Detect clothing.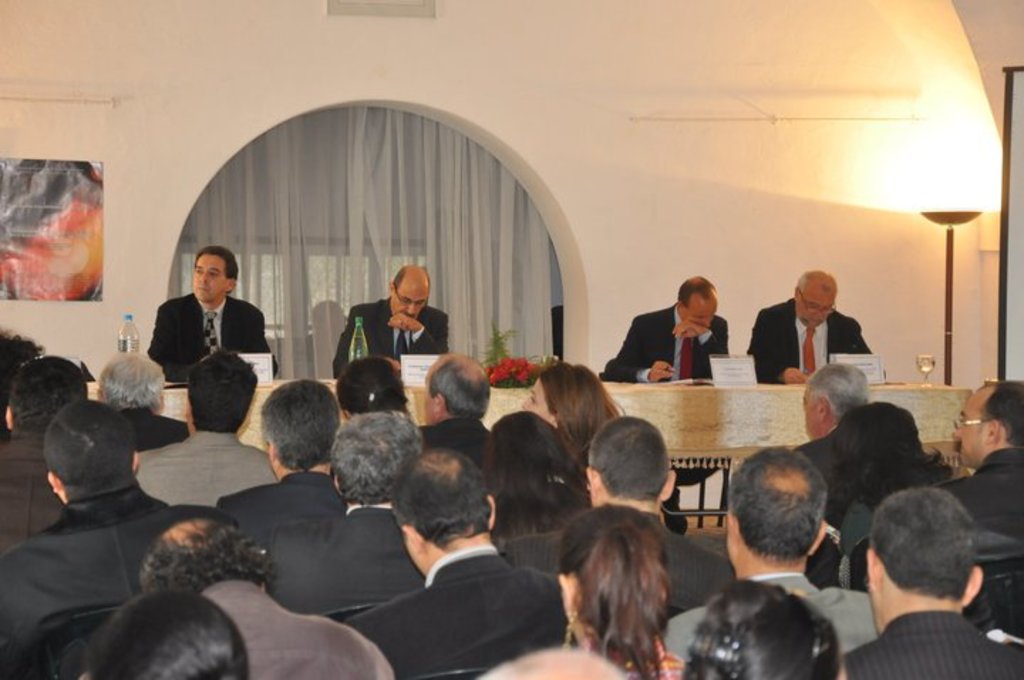
Detected at bbox=(745, 296, 873, 381).
